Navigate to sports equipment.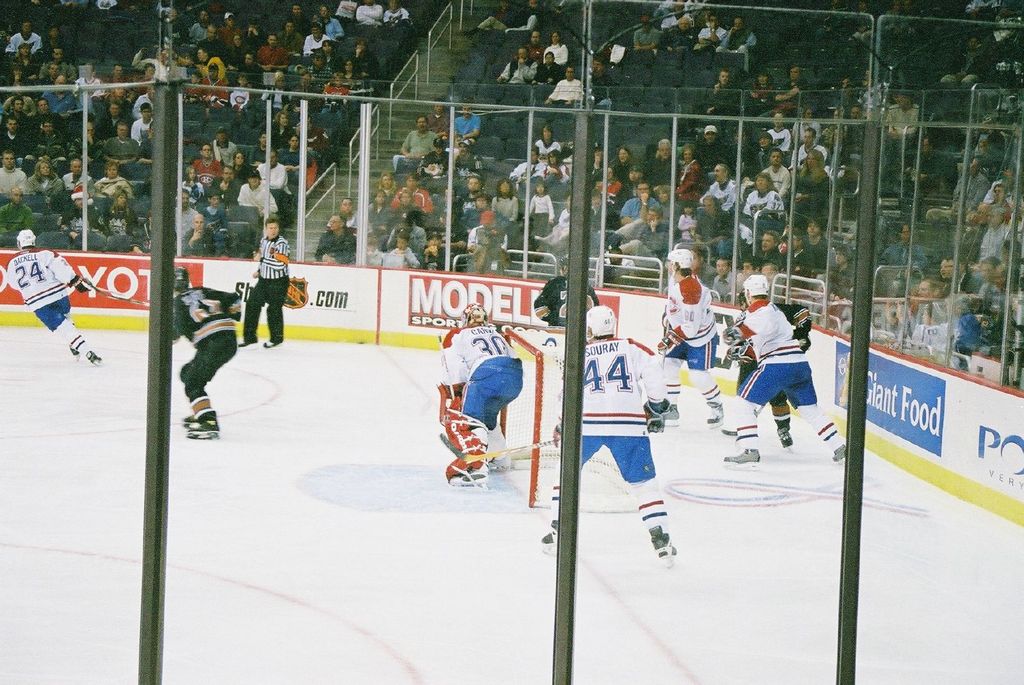
Navigation target: locate(71, 272, 91, 291).
